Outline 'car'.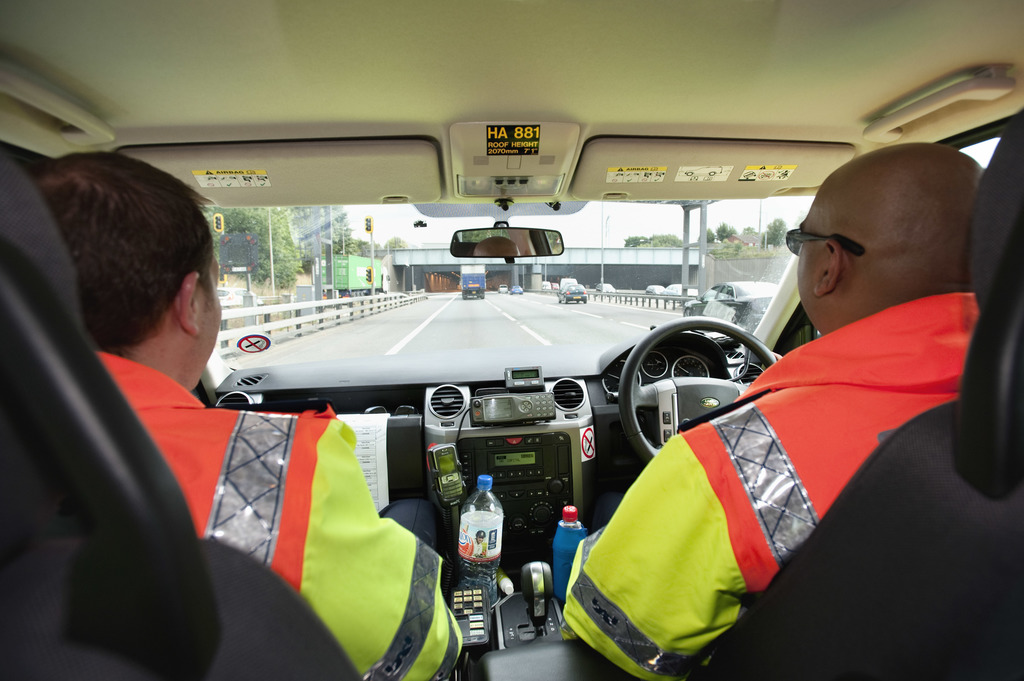
Outline: (499,284,508,295).
